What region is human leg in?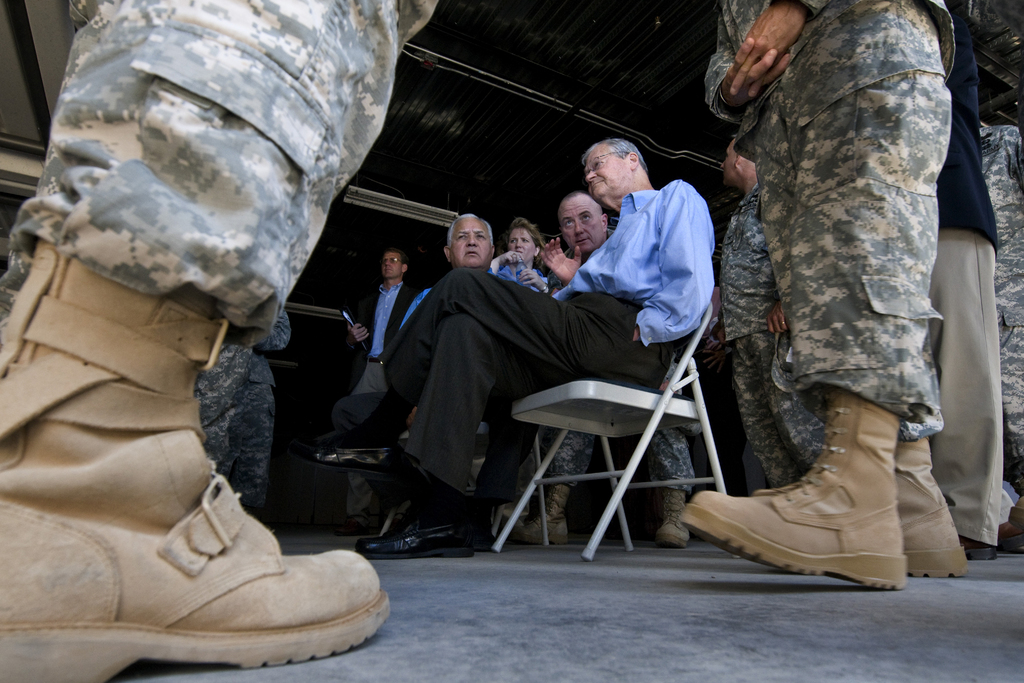
bbox=(678, 79, 926, 588).
